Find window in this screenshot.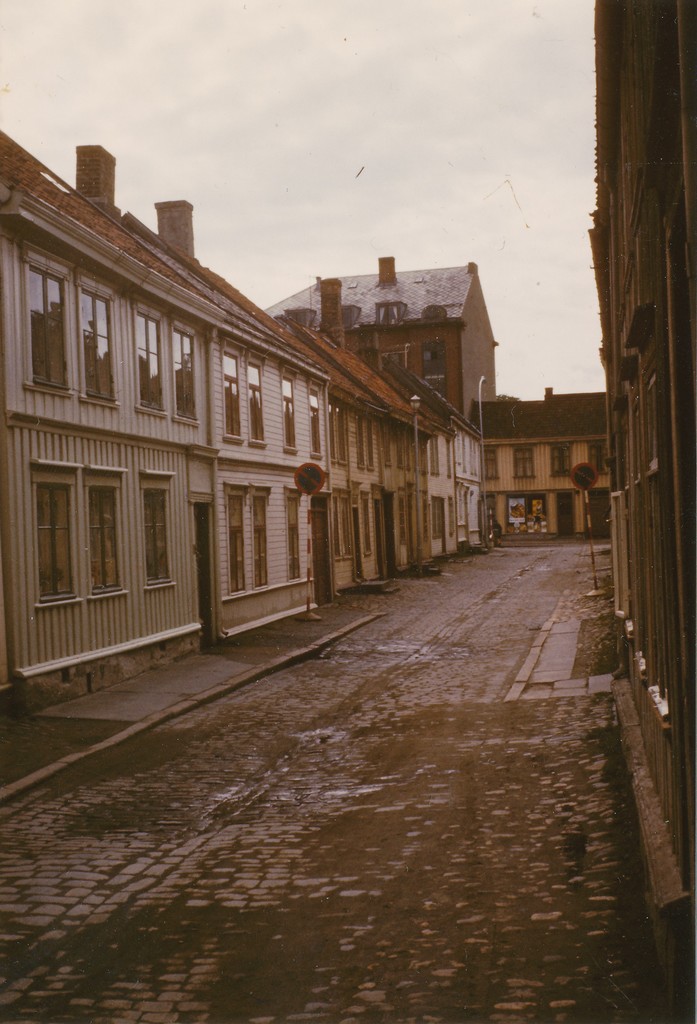
The bounding box for window is [left=75, top=278, right=120, bottom=415].
